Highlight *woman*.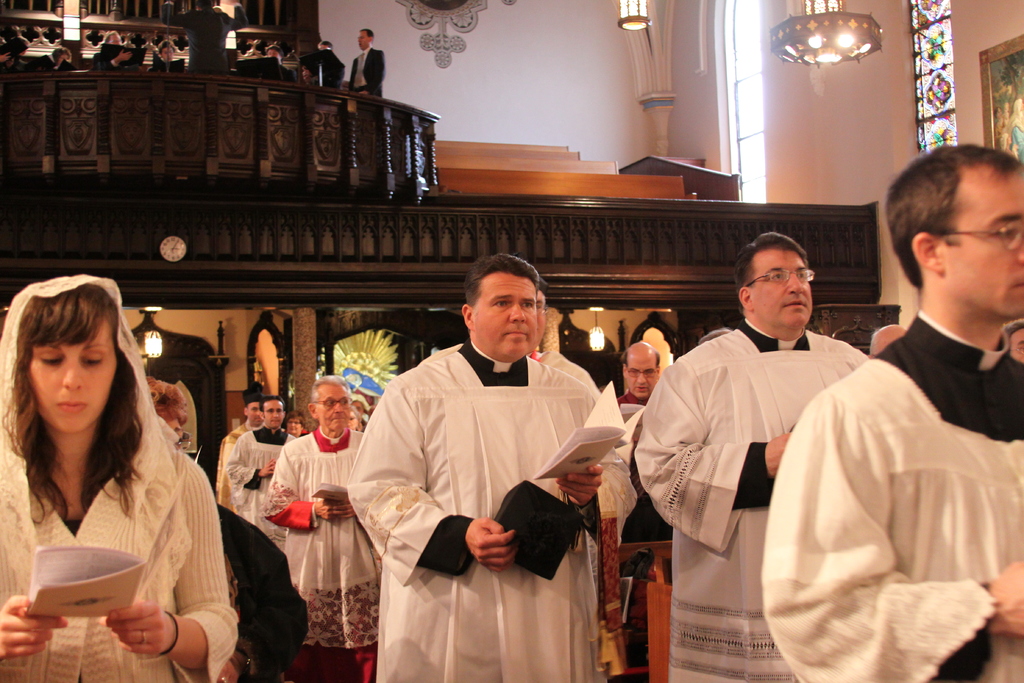
Highlighted region: left=349, top=409, right=363, bottom=432.
